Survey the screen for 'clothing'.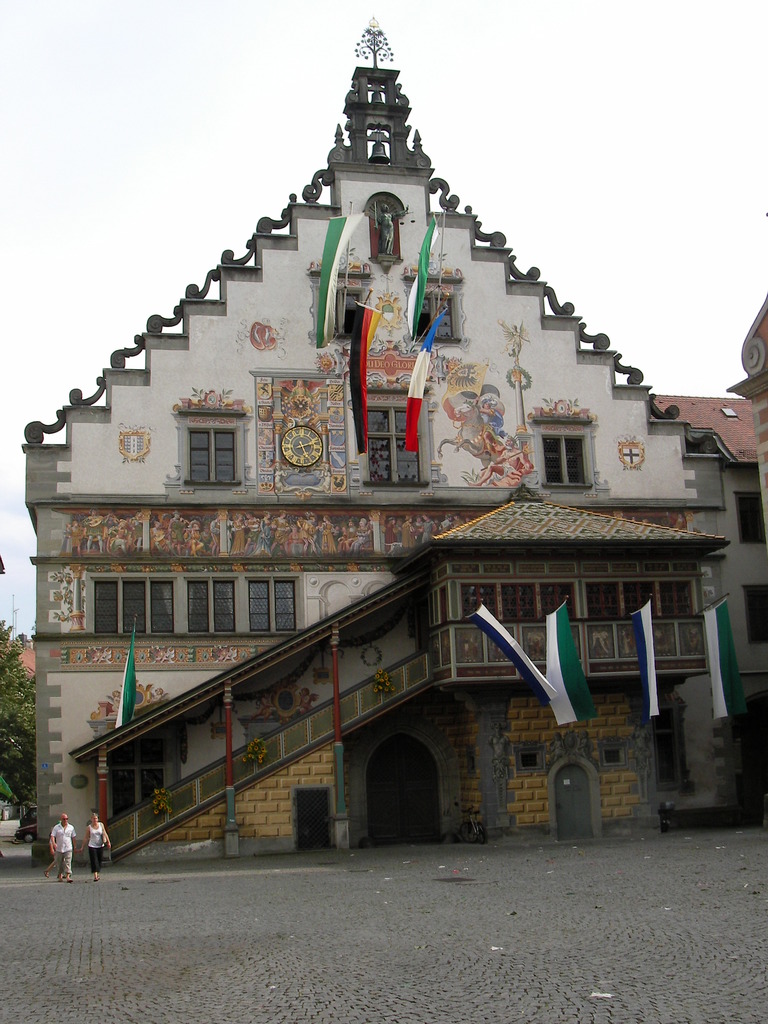
Survey found: 86/822/102/875.
